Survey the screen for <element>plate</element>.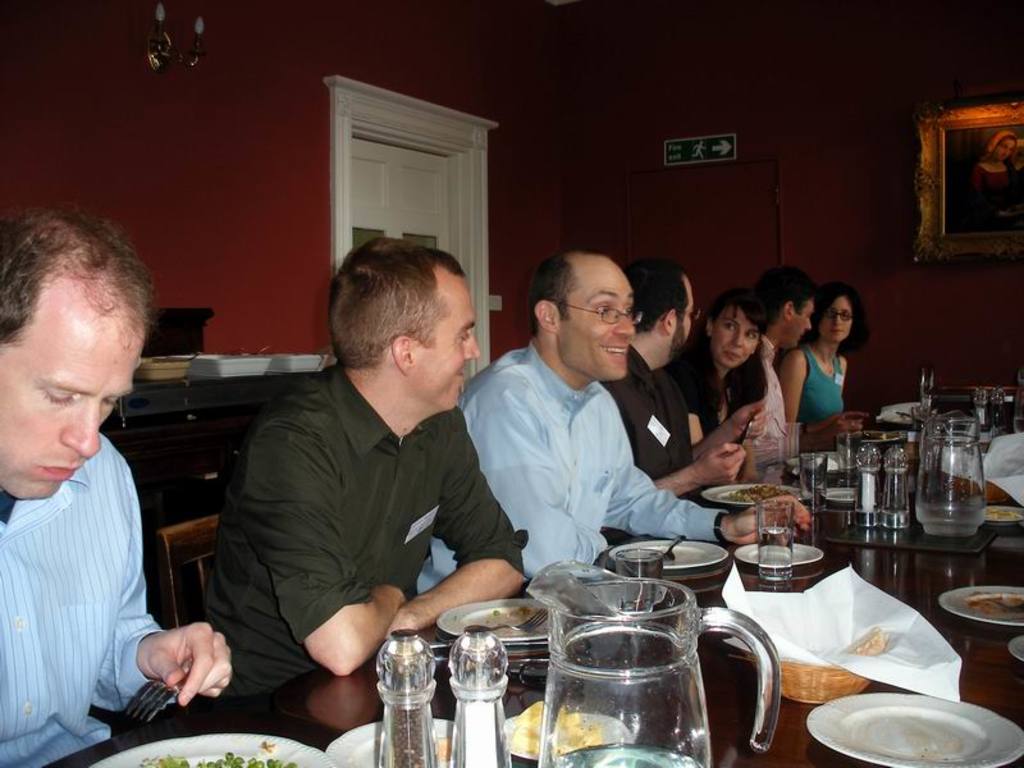
Survey found: Rect(938, 584, 1023, 626).
